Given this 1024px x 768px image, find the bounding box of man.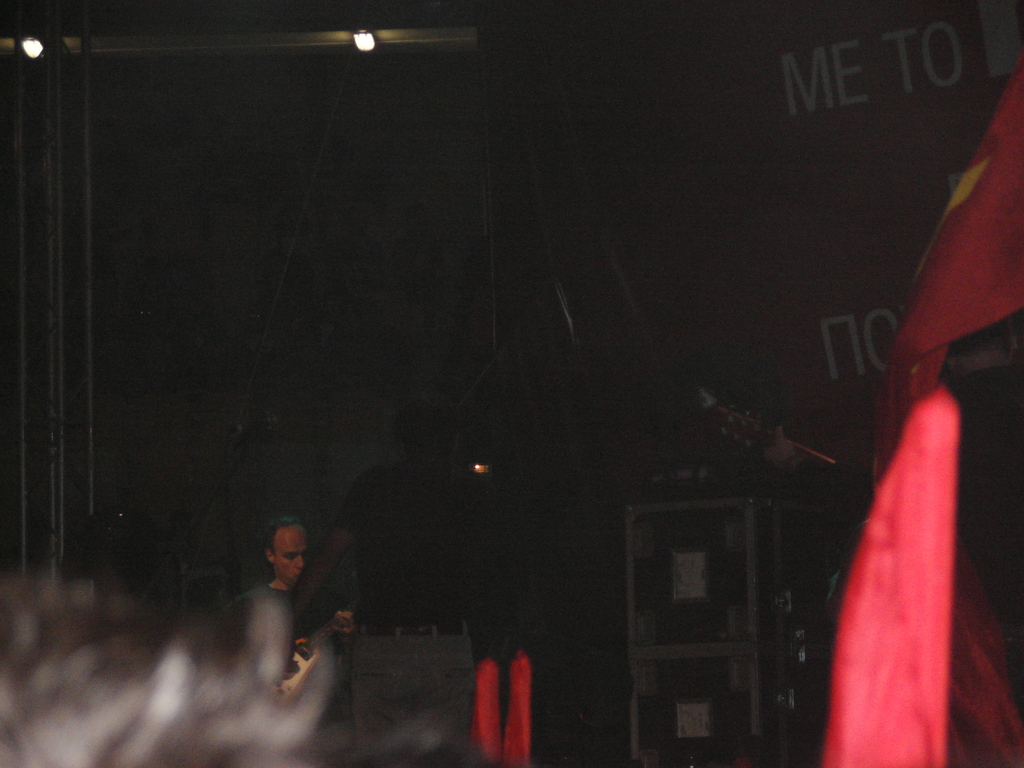
282,394,527,767.
